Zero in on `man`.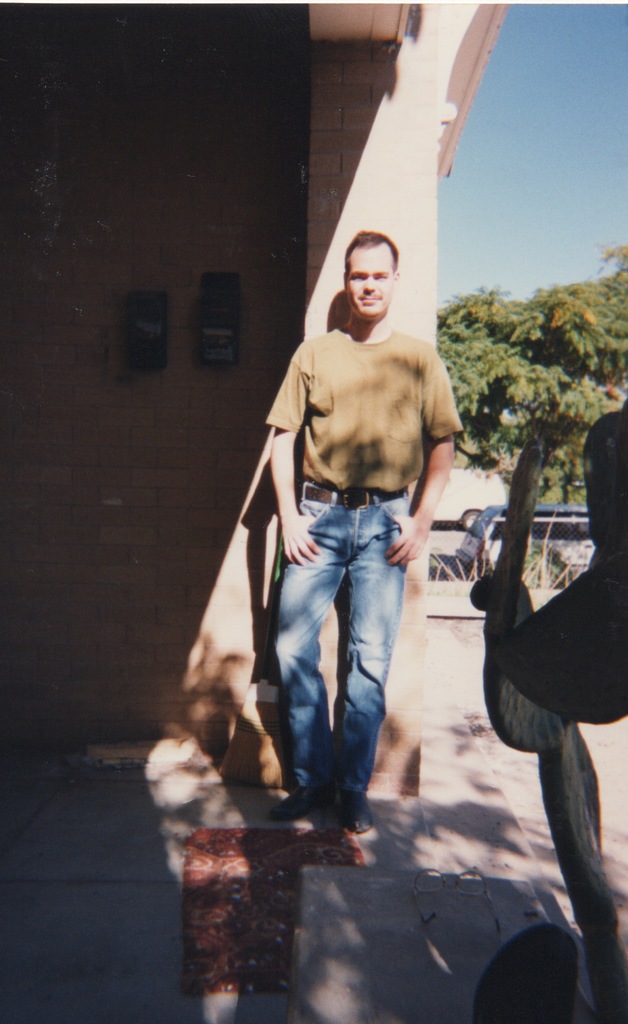
Zeroed in: {"left": 215, "top": 173, "right": 465, "bottom": 899}.
